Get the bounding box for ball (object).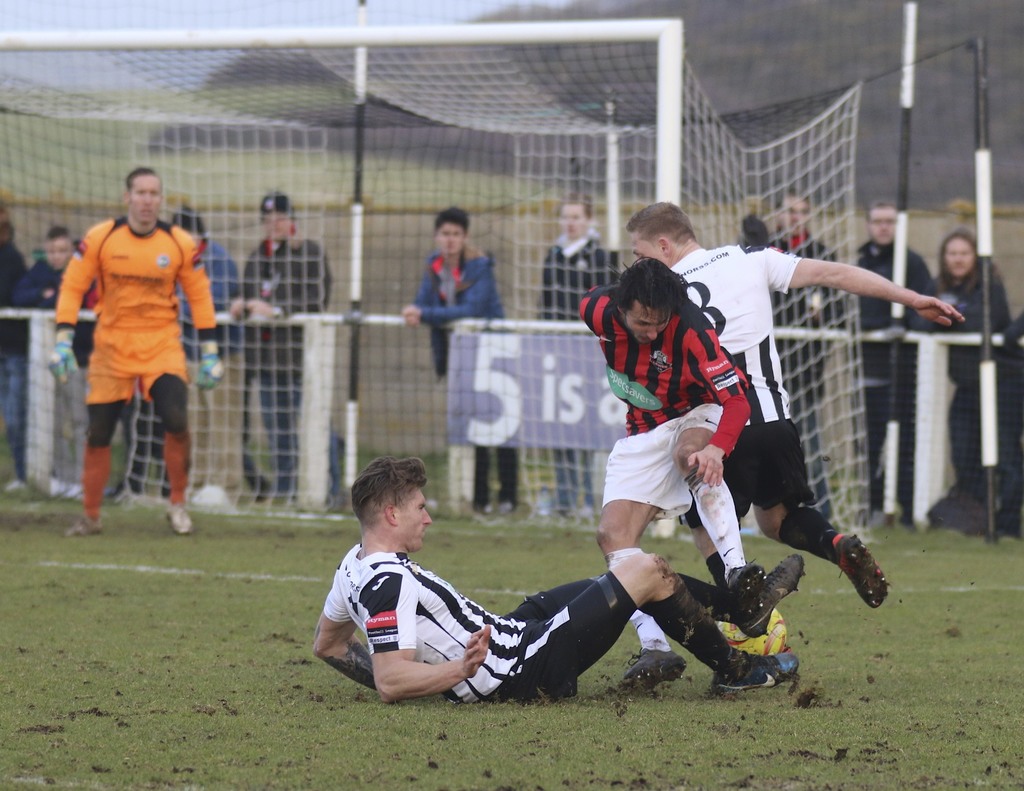
left=720, top=608, right=784, bottom=655.
